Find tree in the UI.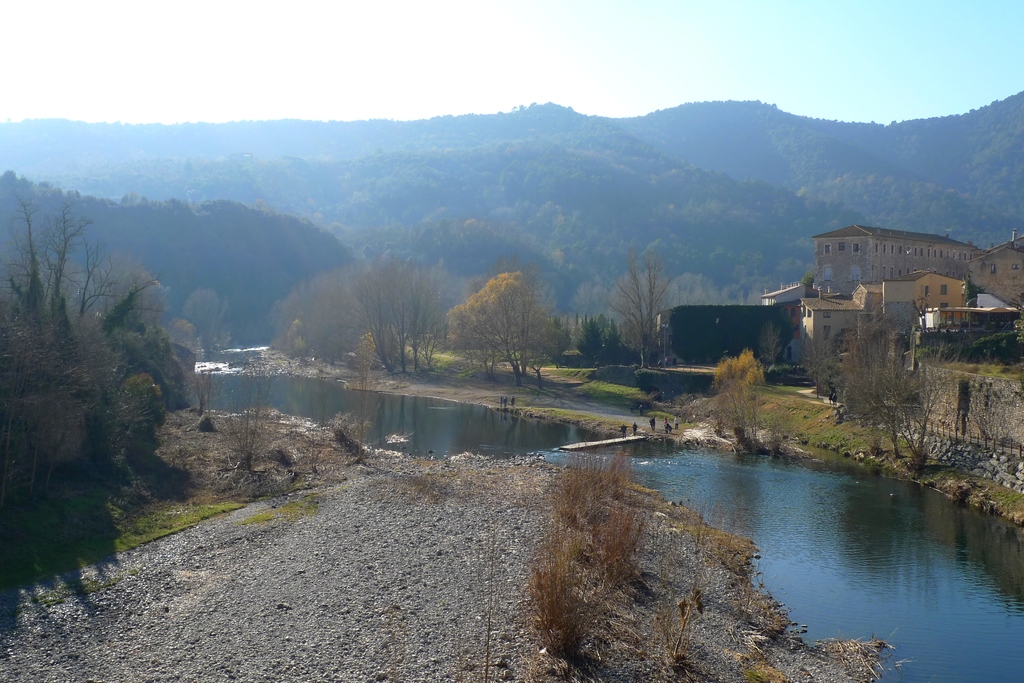
UI element at bbox=[580, 309, 616, 355].
